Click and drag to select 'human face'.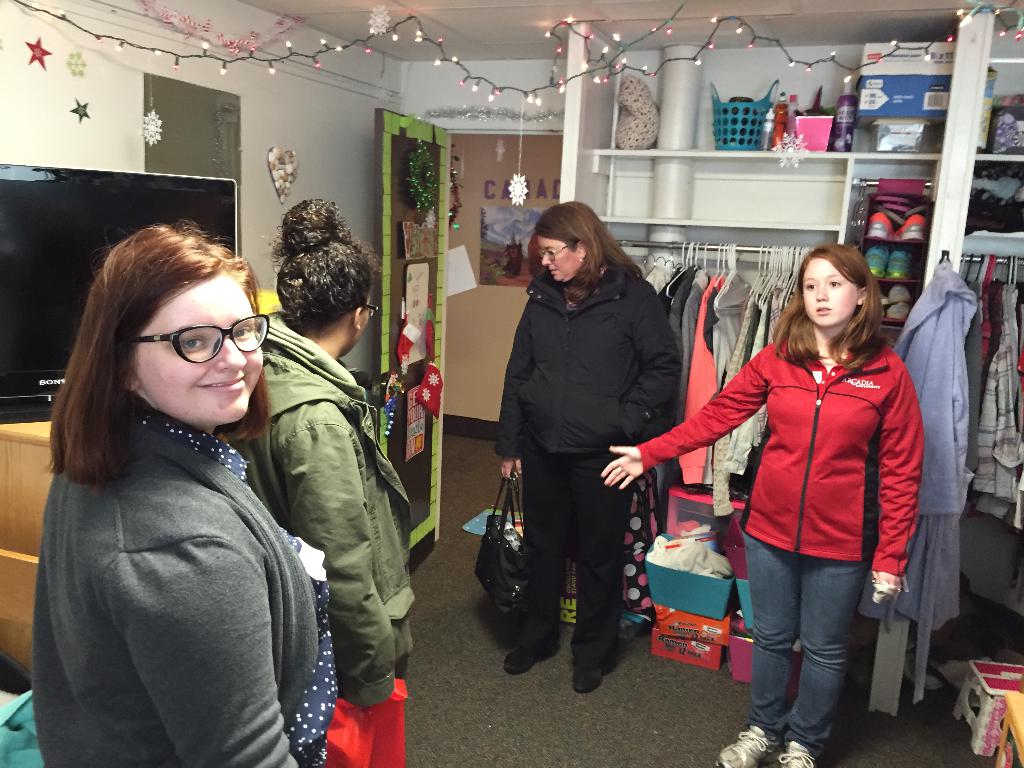
Selection: select_region(798, 258, 860, 326).
